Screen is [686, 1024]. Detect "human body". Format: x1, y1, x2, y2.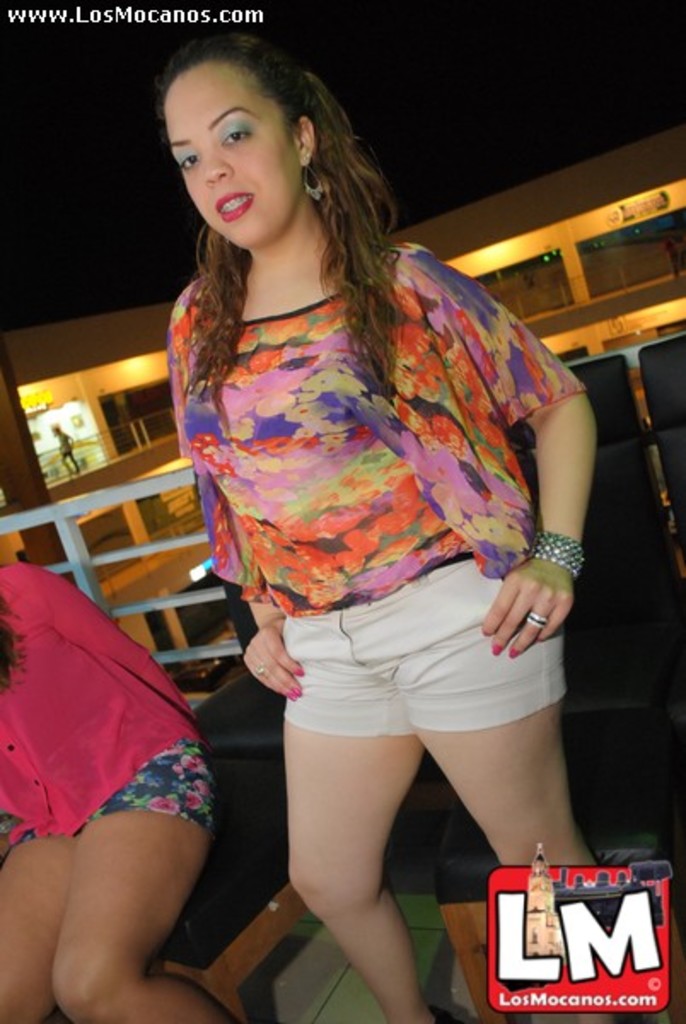
0, 532, 235, 1022.
